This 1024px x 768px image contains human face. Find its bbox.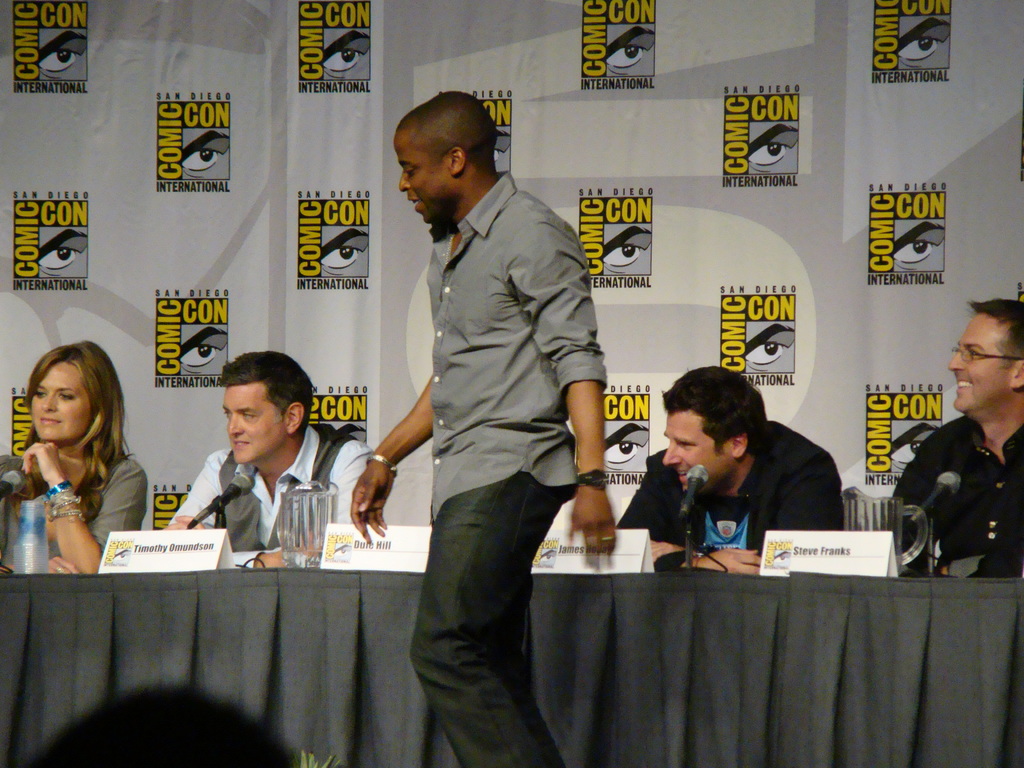
pyautogui.locateOnScreen(29, 362, 93, 444).
